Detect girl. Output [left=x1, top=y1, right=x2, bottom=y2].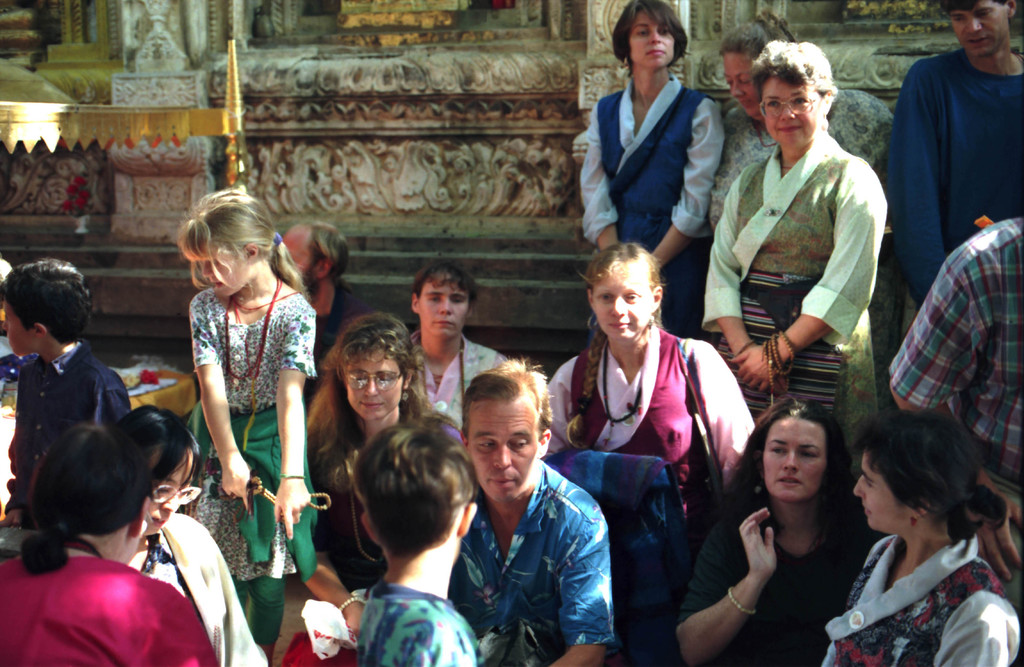
[left=169, top=190, right=320, bottom=666].
